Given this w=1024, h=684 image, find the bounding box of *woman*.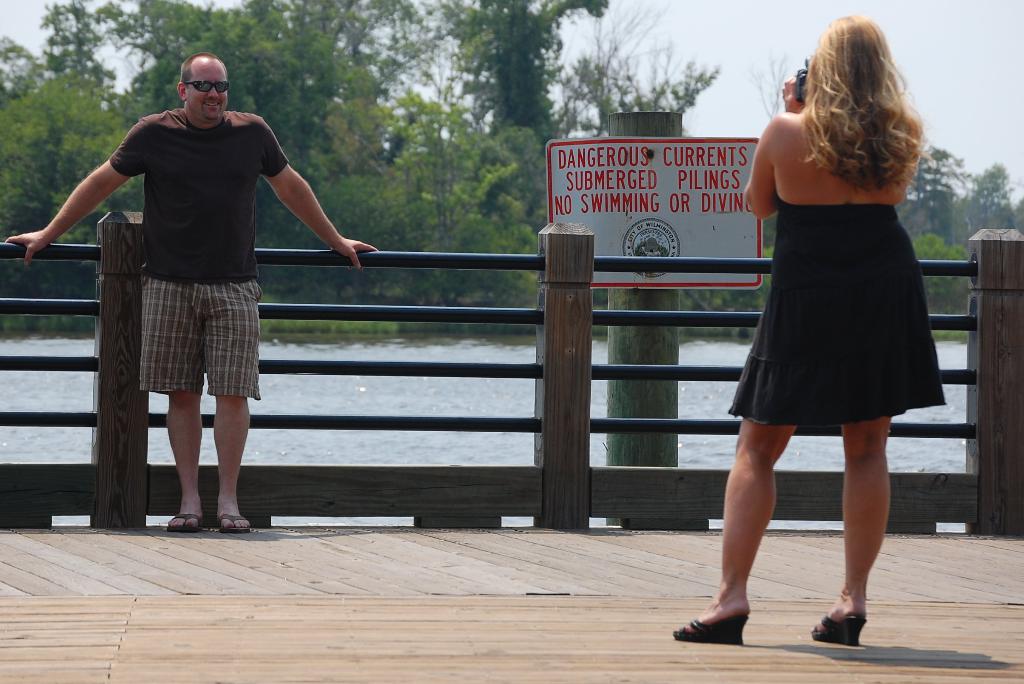
670, 14, 946, 647.
